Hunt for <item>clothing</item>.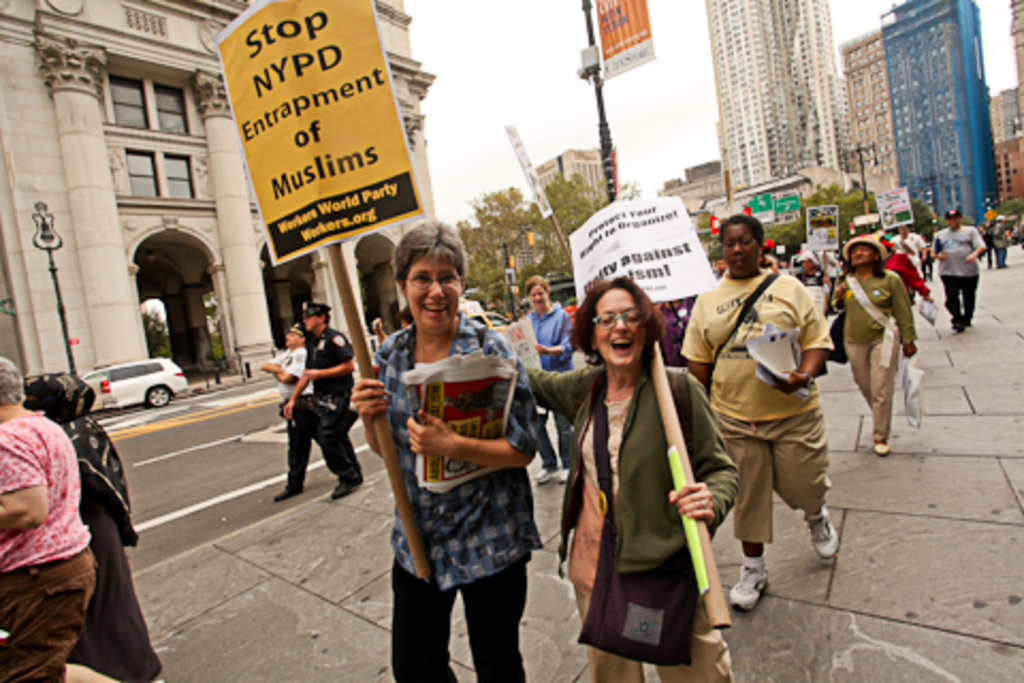
Hunted down at (369, 320, 540, 681).
